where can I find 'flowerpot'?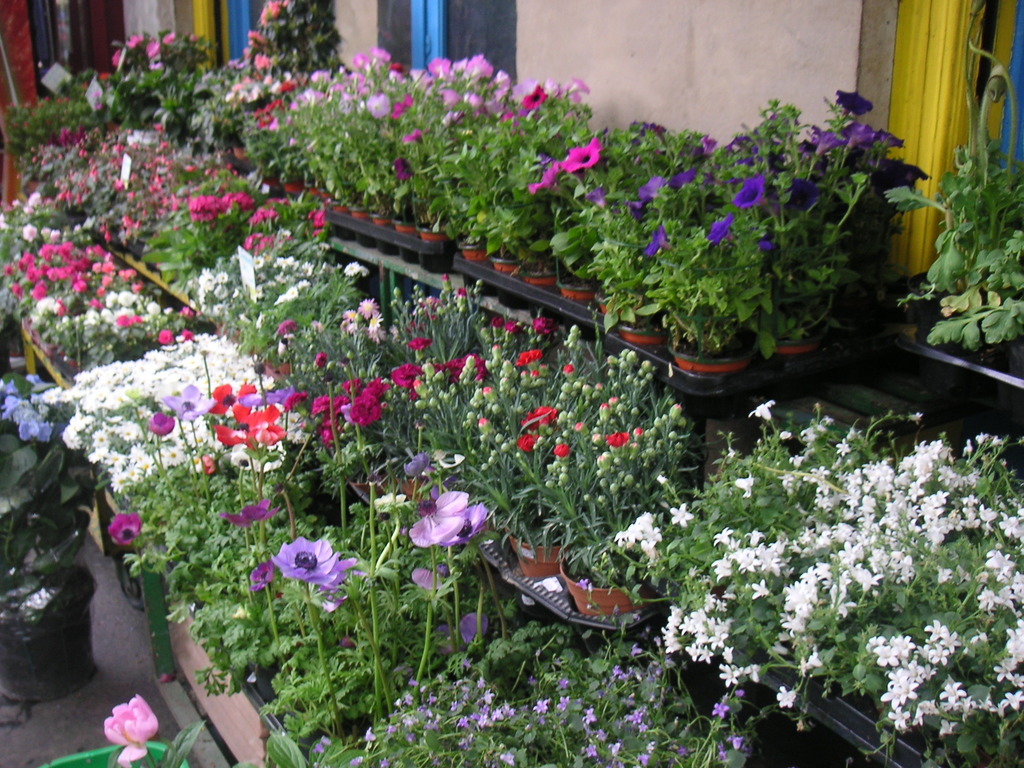
You can find it at 556,273,602,301.
